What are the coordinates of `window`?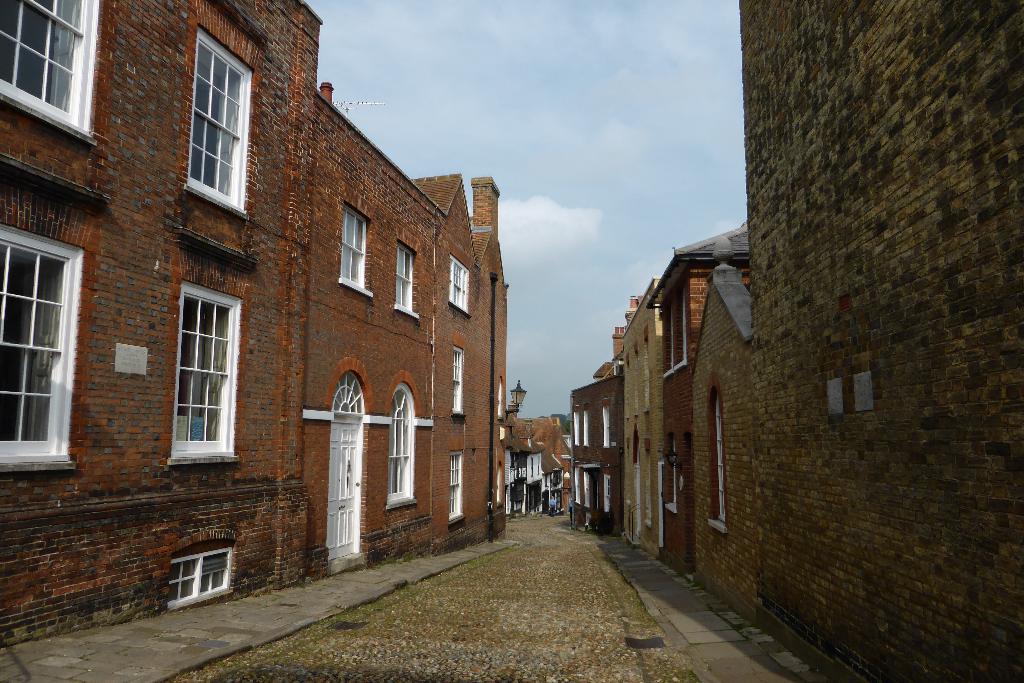
(392, 240, 419, 325).
